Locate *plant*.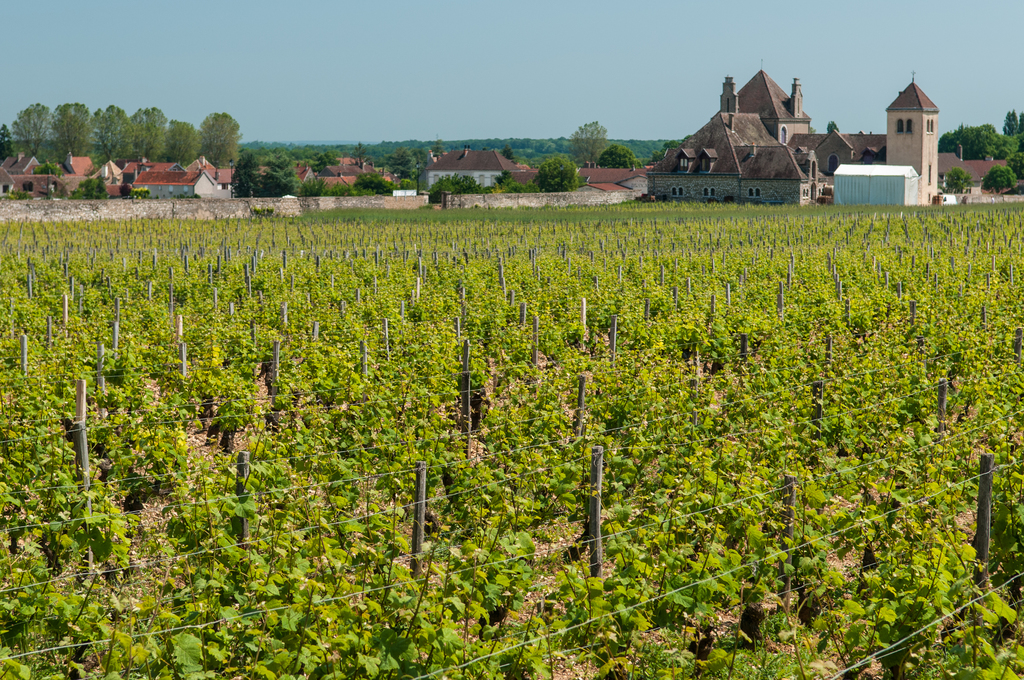
Bounding box: detection(980, 164, 1018, 195).
